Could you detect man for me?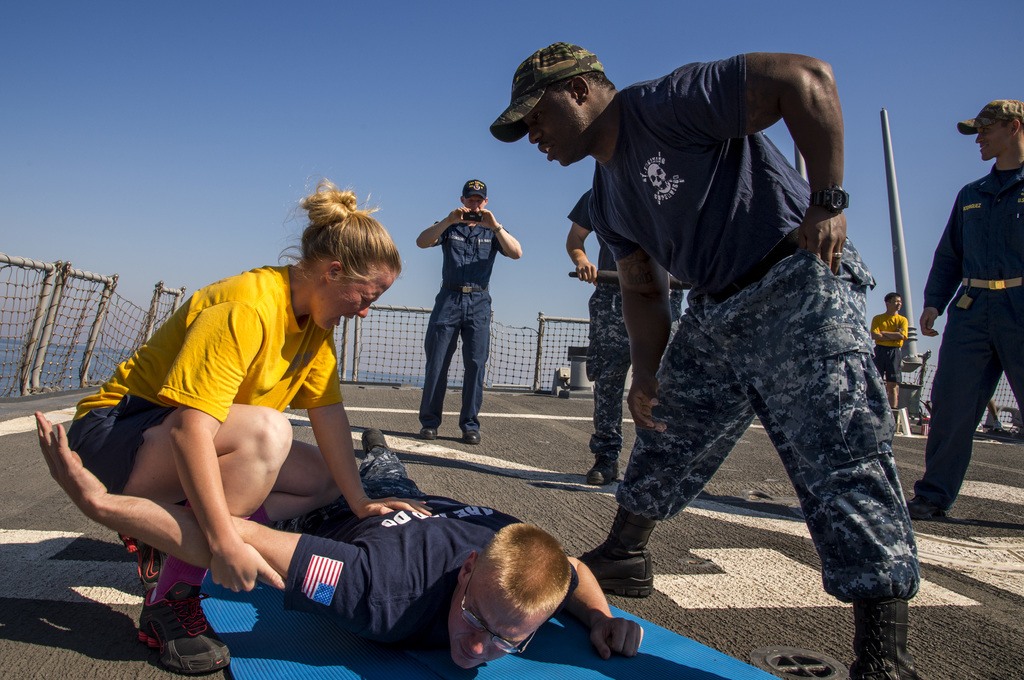
Detection result: region(904, 91, 1023, 533).
